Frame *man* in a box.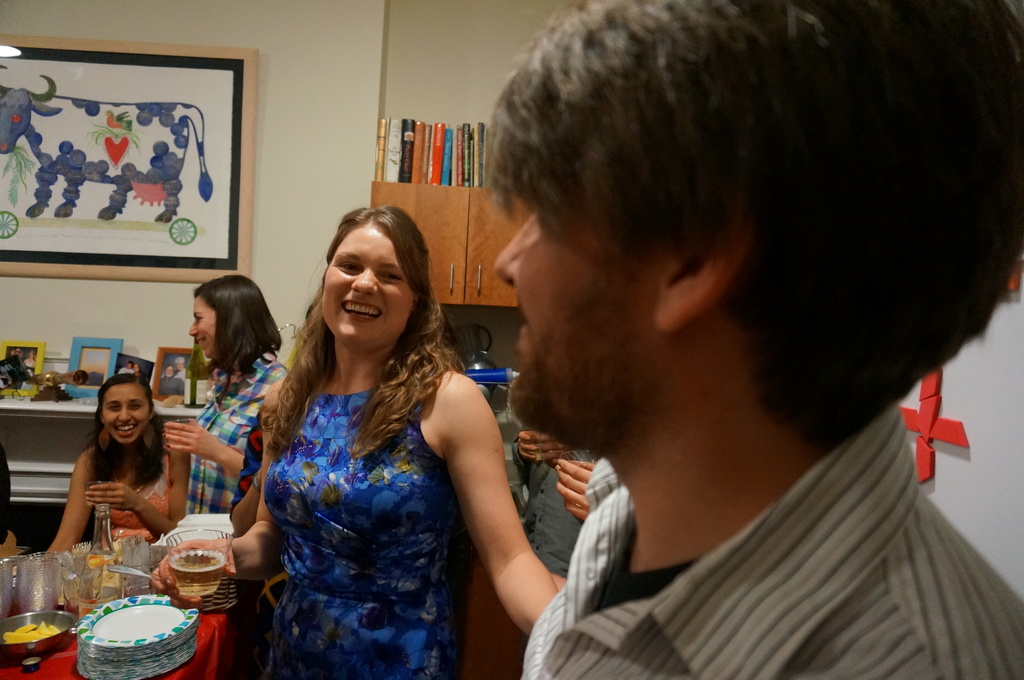
bbox=[353, 14, 996, 679].
